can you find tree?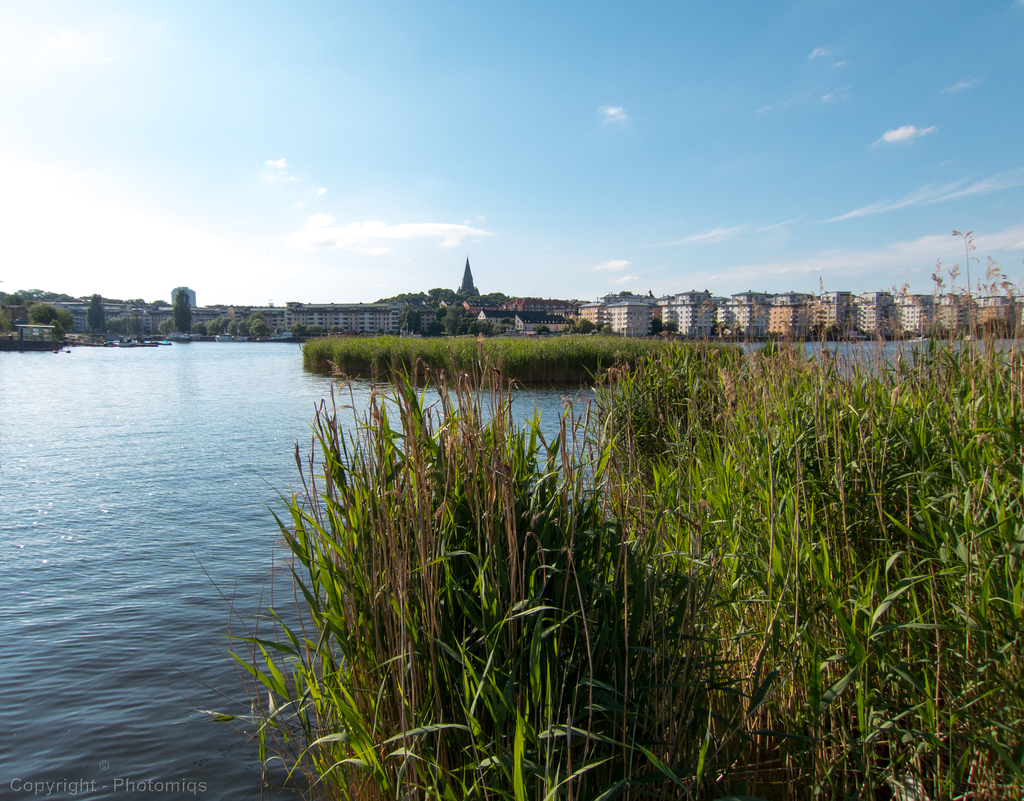
Yes, bounding box: {"left": 170, "top": 292, "right": 193, "bottom": 334}.
